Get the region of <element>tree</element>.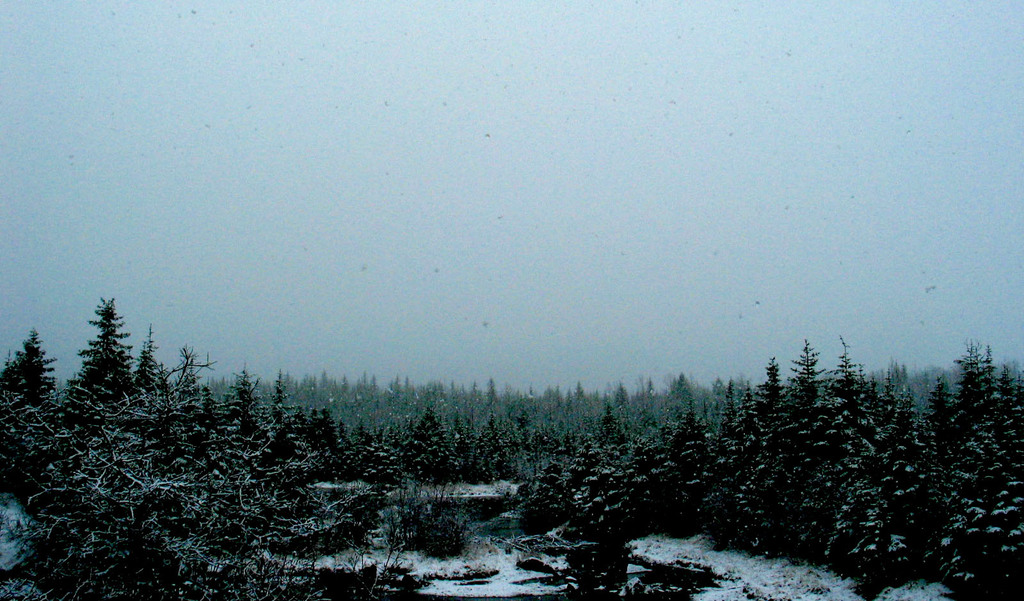
<region>628, 401, 697, 547</region>.
